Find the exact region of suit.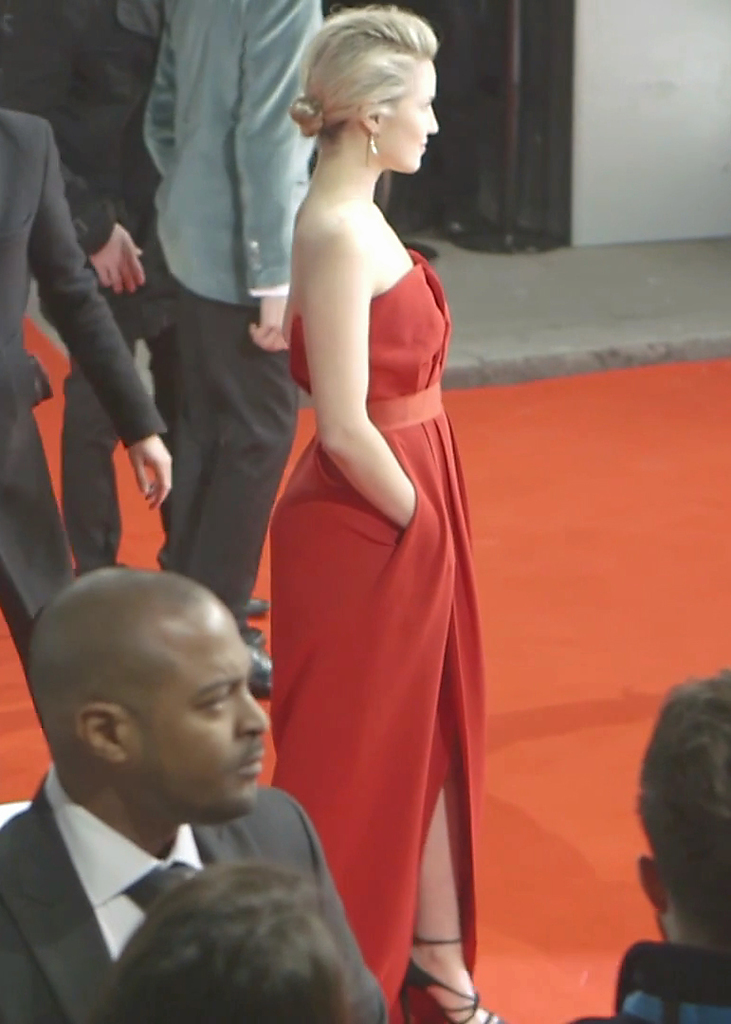
Exact region: x1=0 y1=681 x2=390 y2=1013.
